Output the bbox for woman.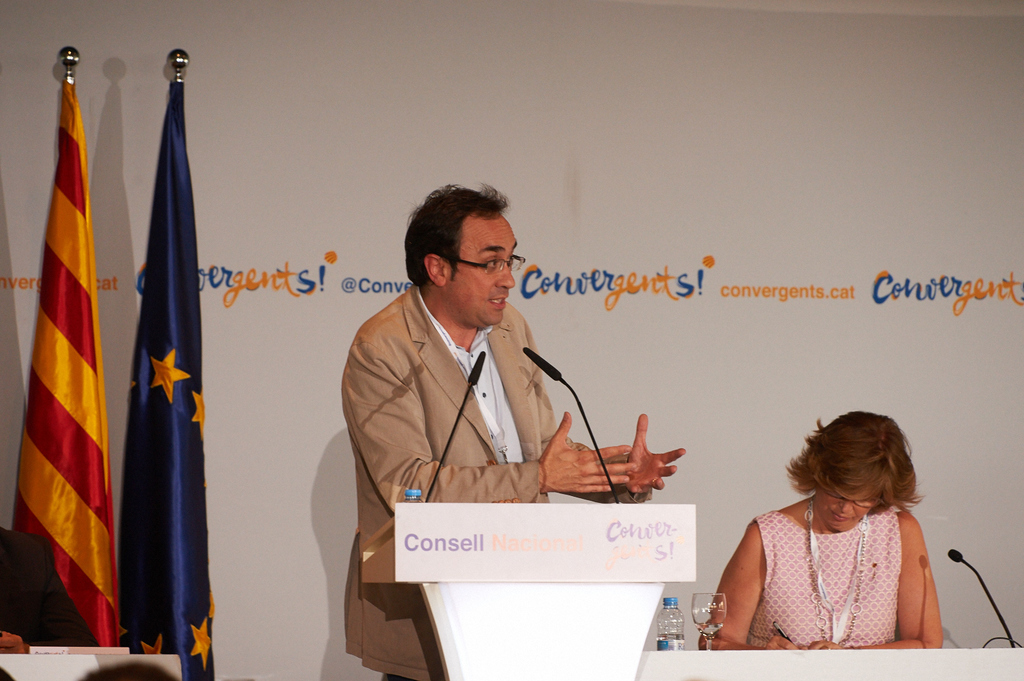
left=715, top=400, right=956, bottom=665.
